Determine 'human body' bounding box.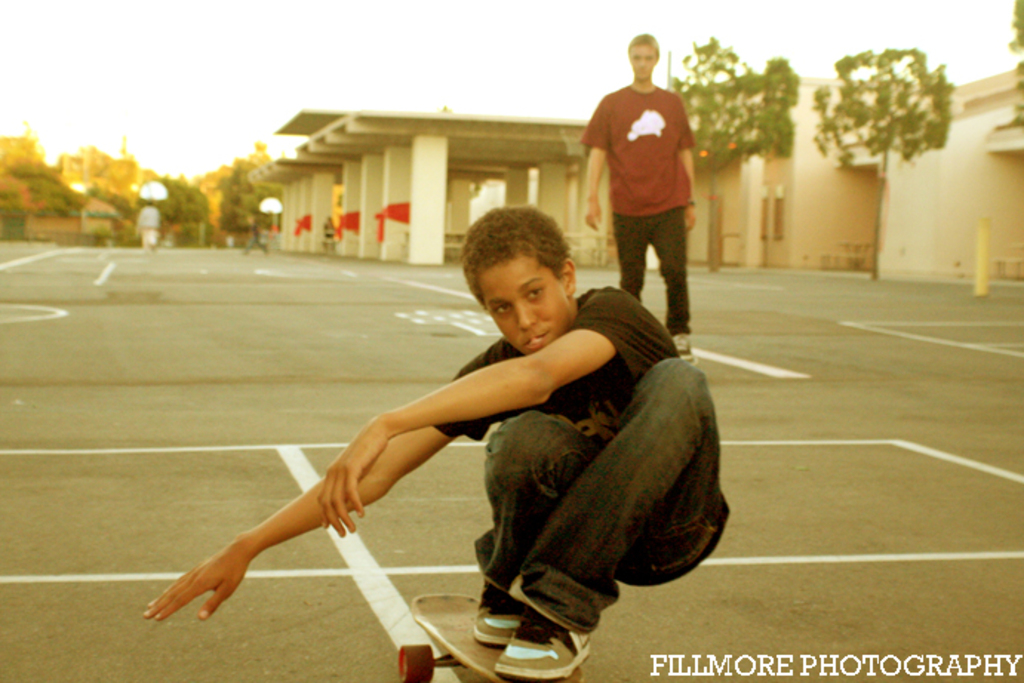
Determined: 569,34,705,367.
